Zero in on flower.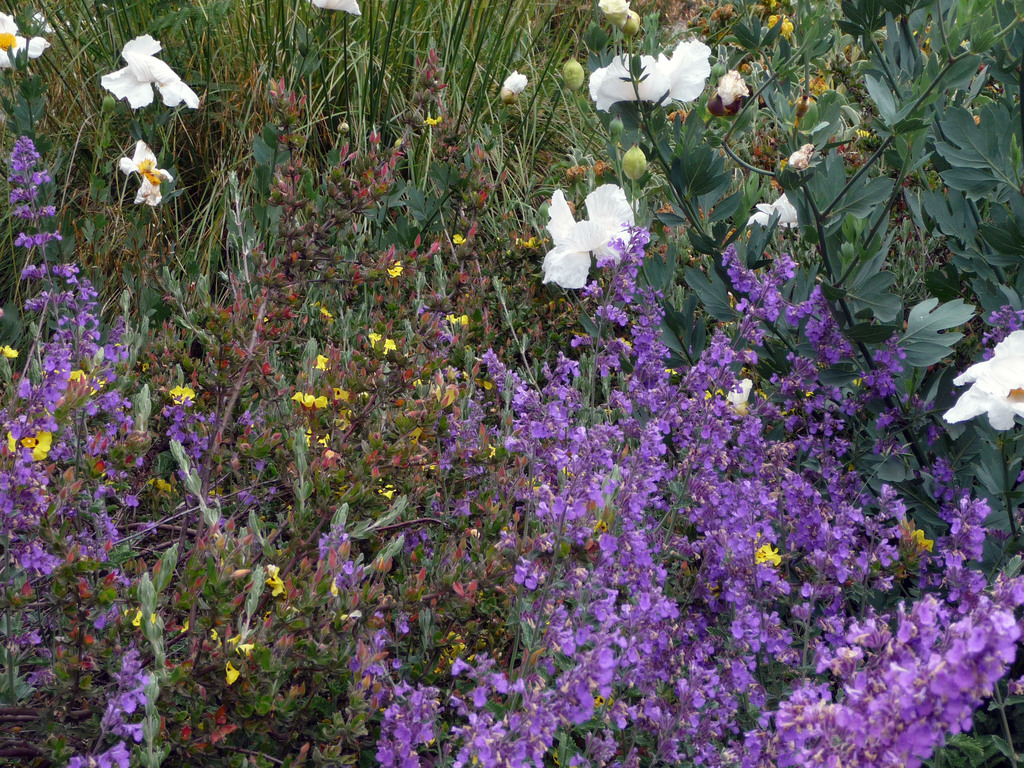
Zeroed in: 97 33 204 109.
